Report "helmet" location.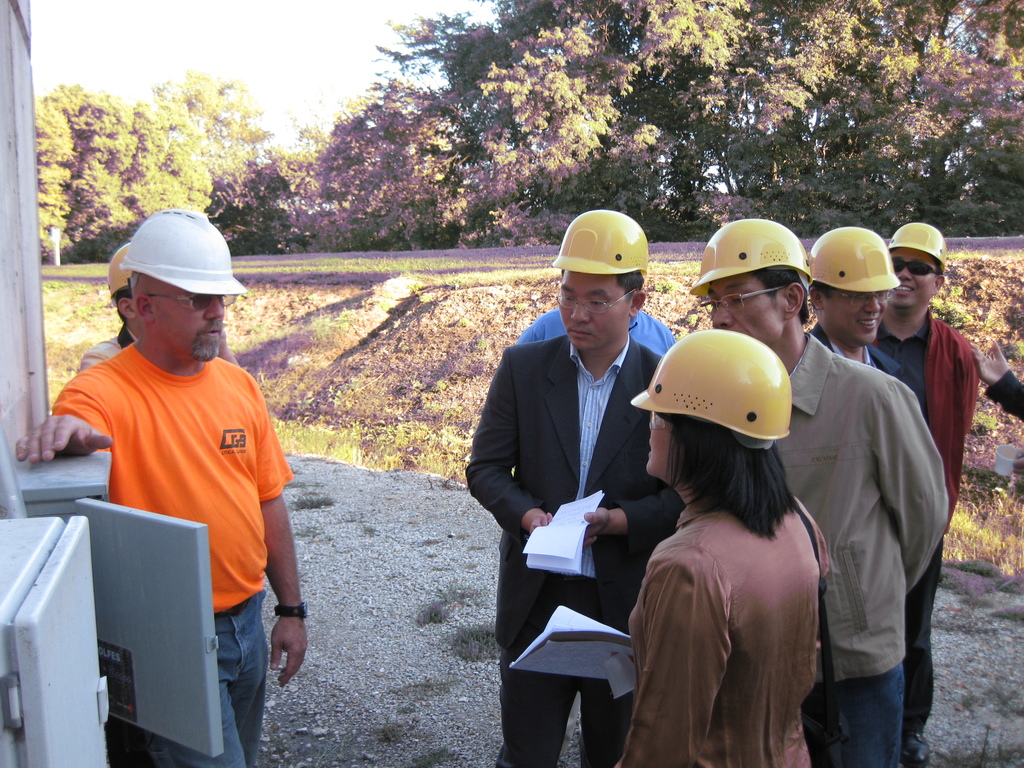
Report: Rect(108, 236, 134, 340).
